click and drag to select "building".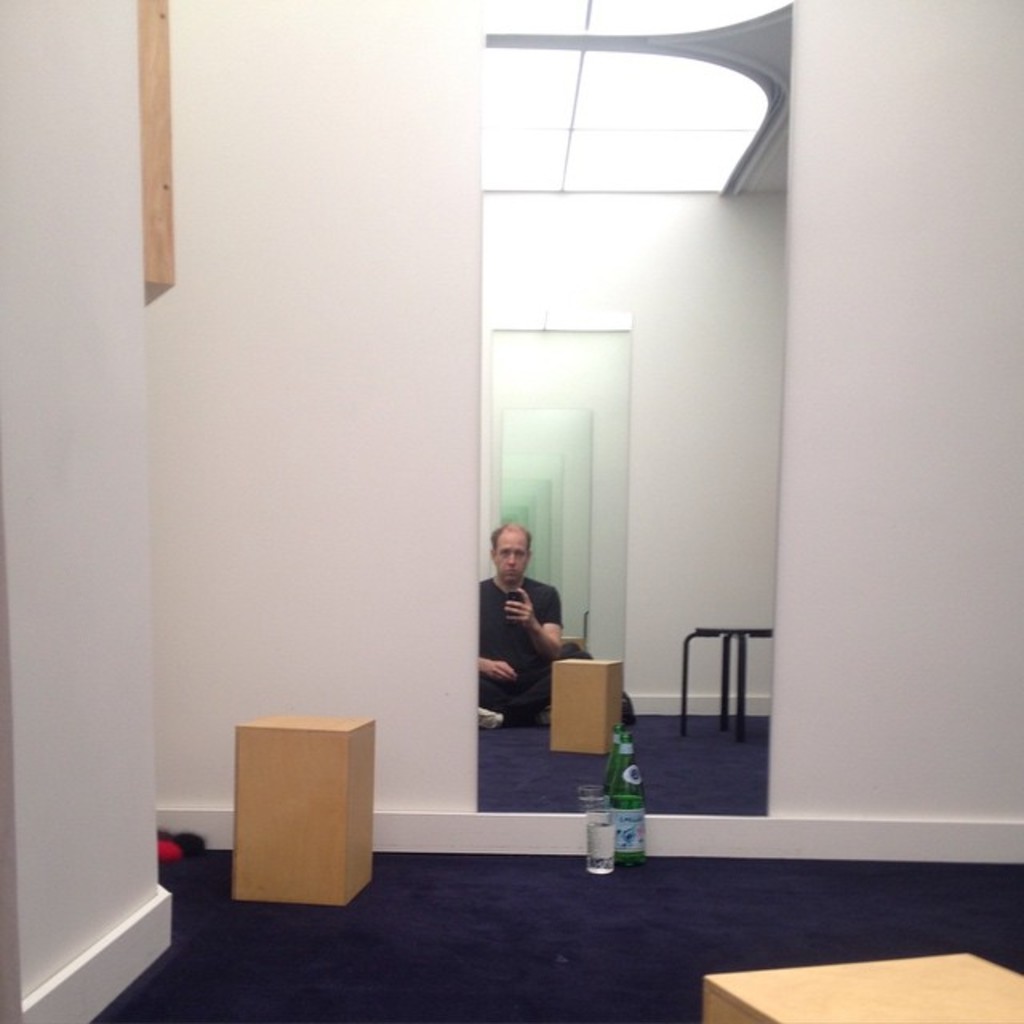
Selection: x1=0, y1=0, x2=1022, y2=1022.
